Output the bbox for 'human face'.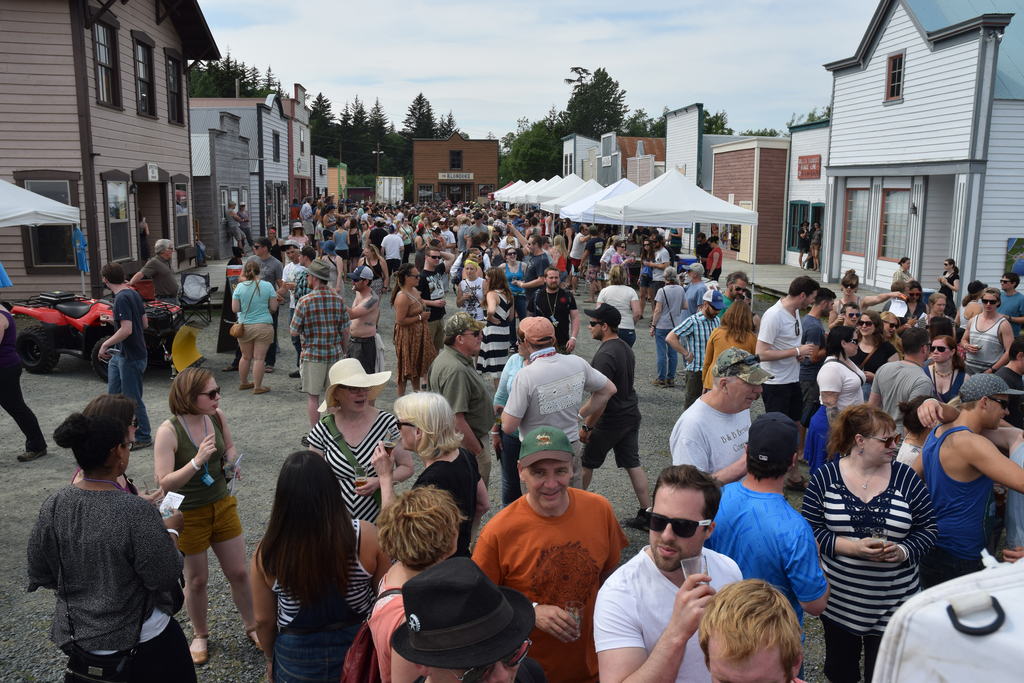
box(982, 293, 997, 311).
